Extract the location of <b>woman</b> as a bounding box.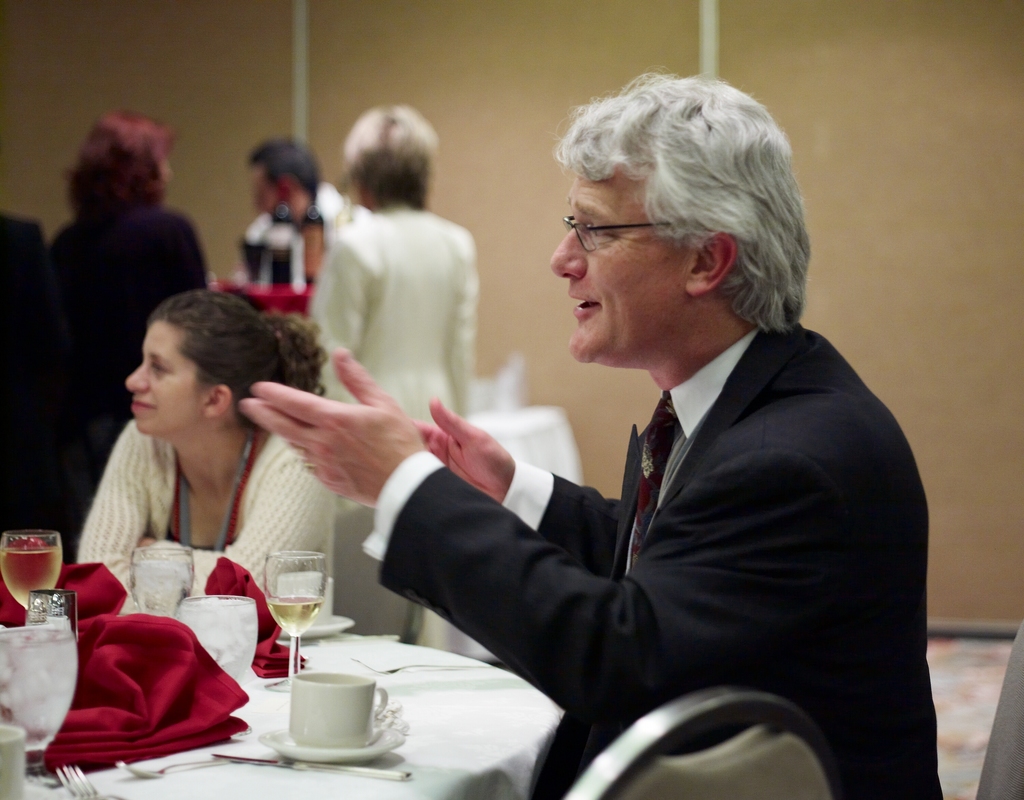
bbox(62, 273, 335, 624).
